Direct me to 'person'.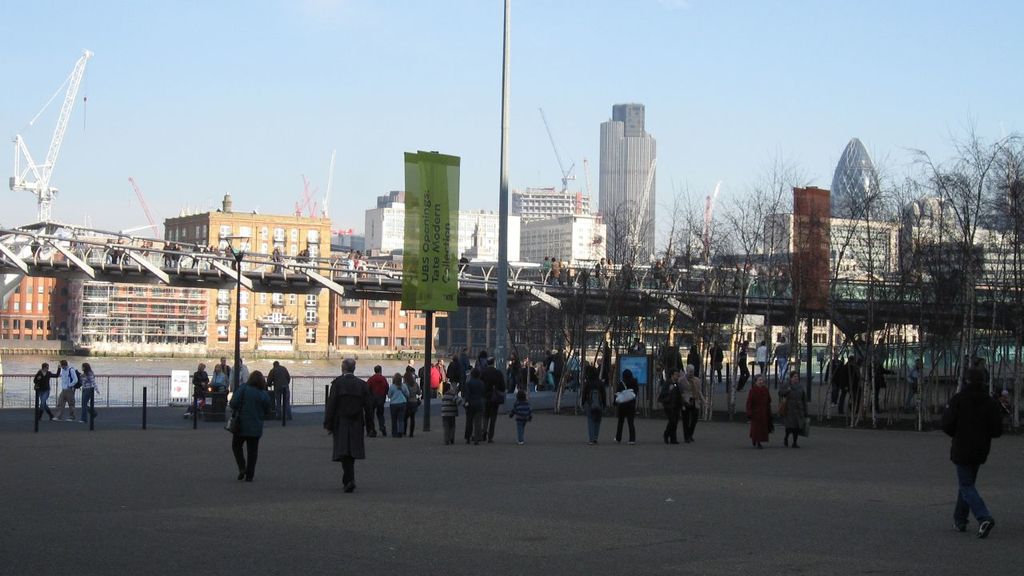
Direction: rect(388, 374, 409, 437).
